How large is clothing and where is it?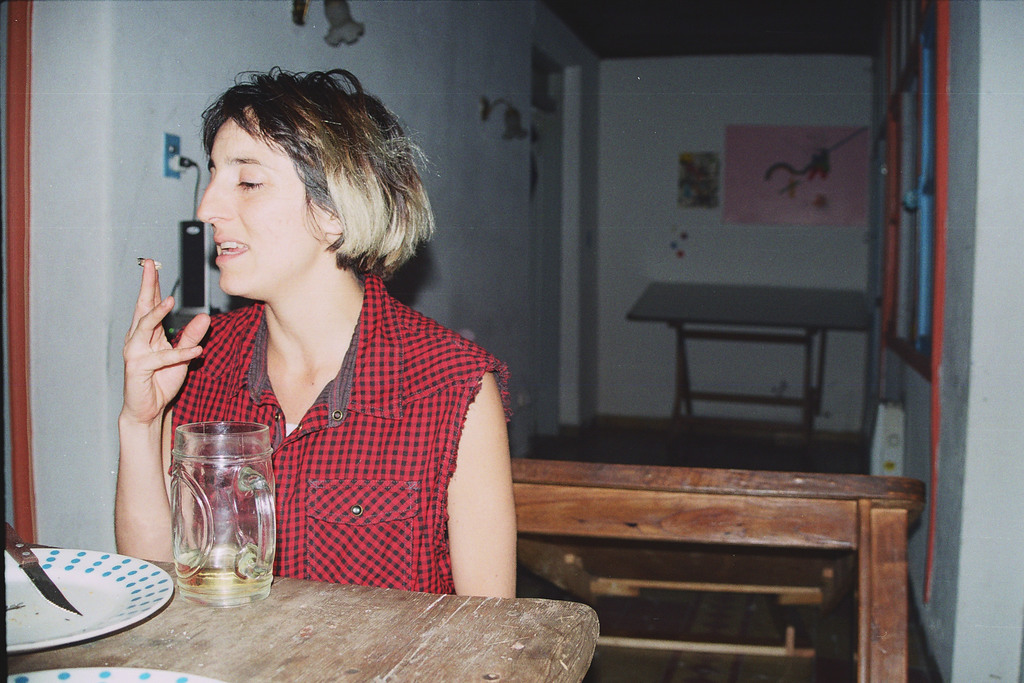
Bounding box: locate(171, 278, 508, 595).
